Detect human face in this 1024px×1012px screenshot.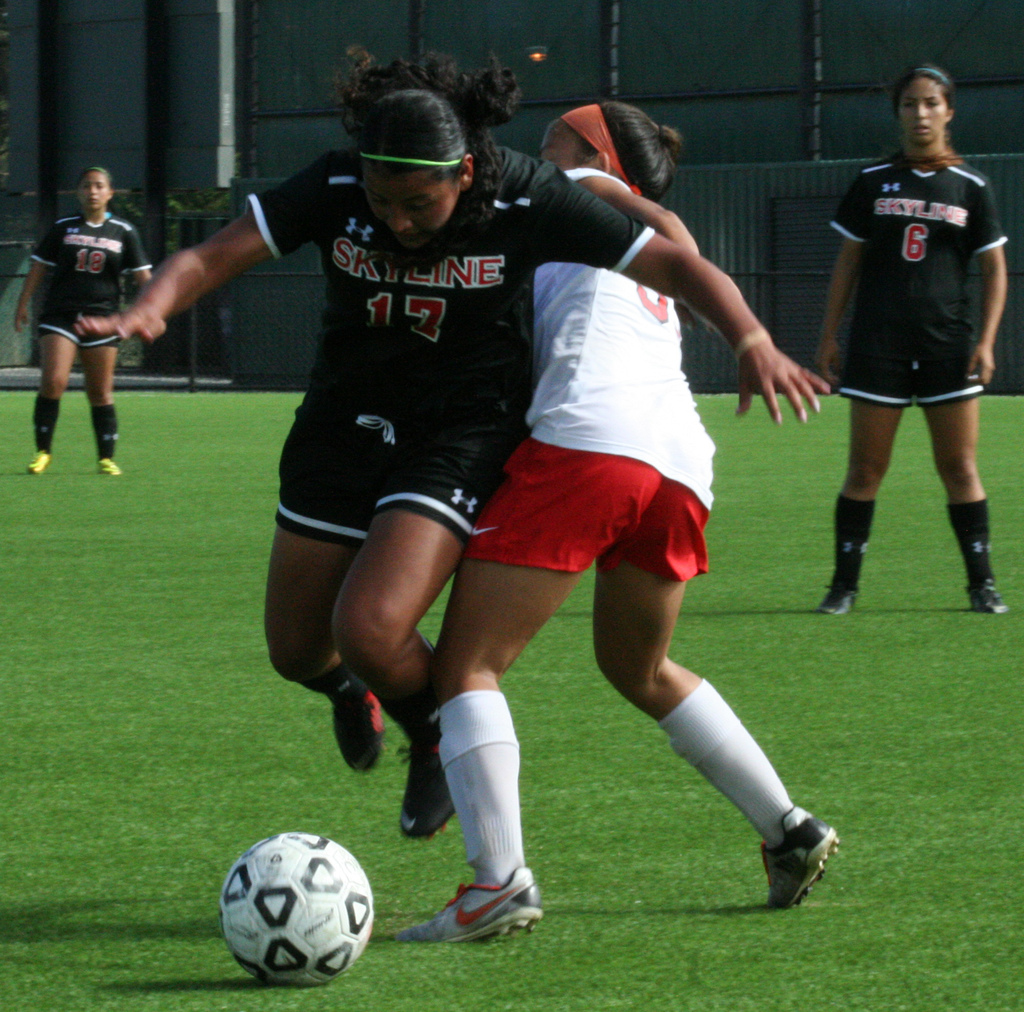
Detection: BBox(360, 161, 448, 250).
